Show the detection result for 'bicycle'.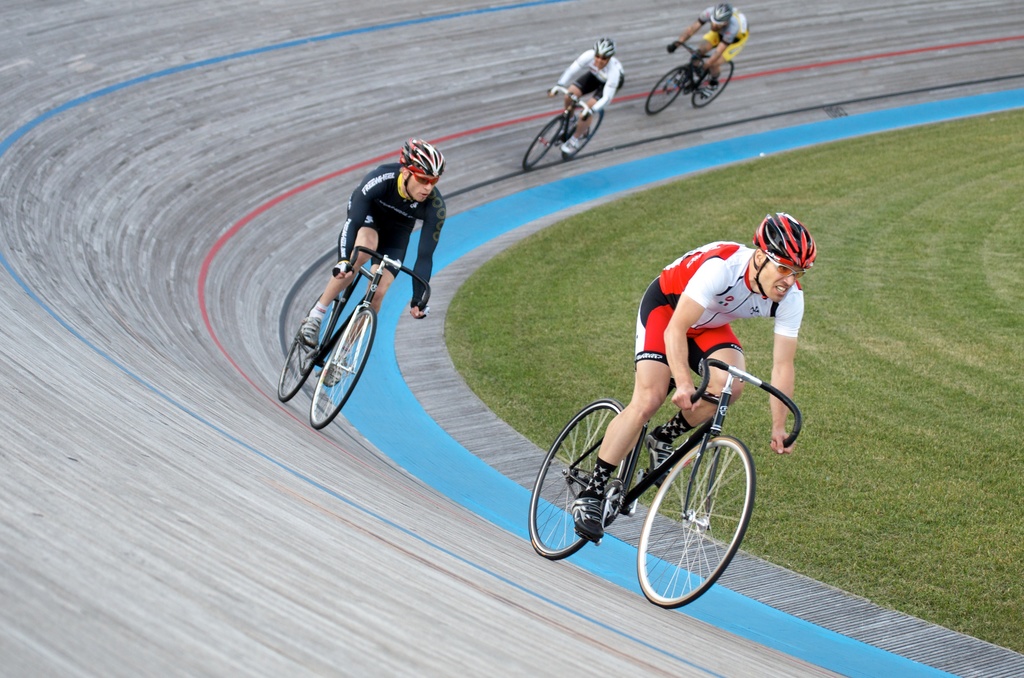
x1=277, y1=244, x2=431, y2=432.
